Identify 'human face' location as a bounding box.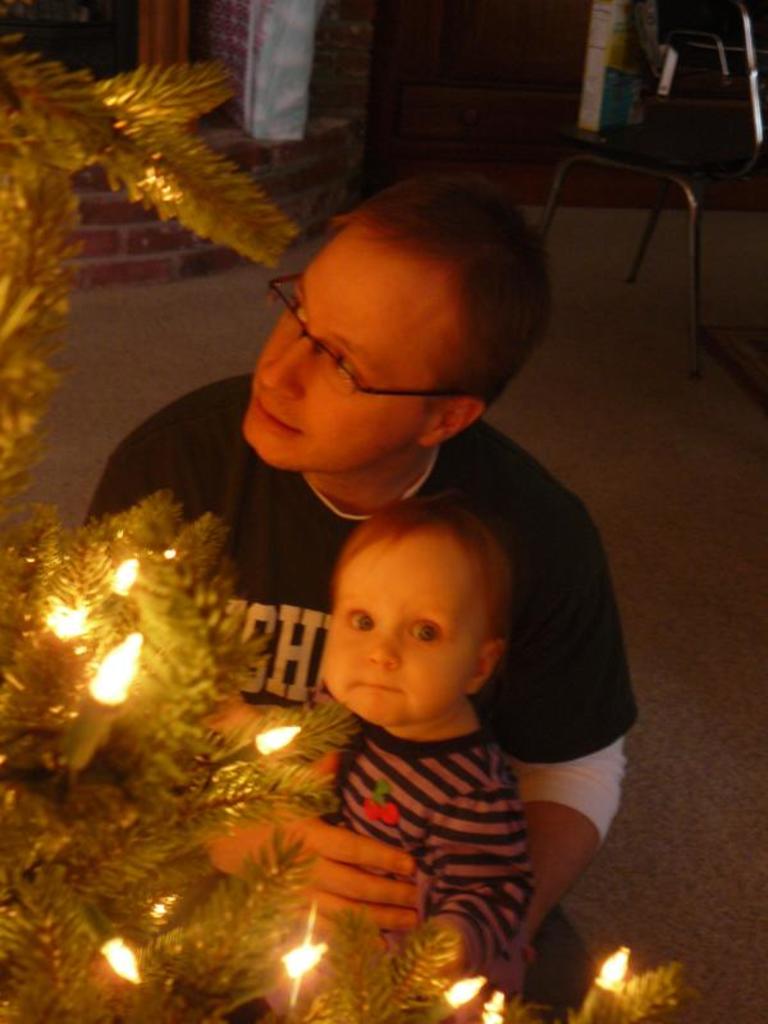
319 526 489 726.
